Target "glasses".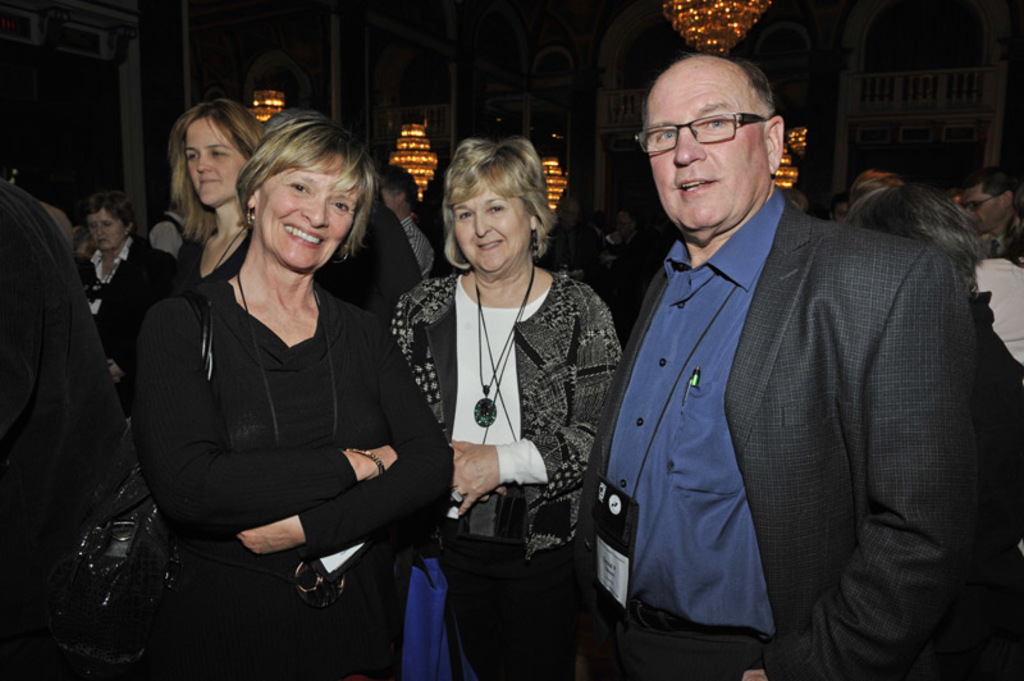
Target region: 636 114 773 157.
